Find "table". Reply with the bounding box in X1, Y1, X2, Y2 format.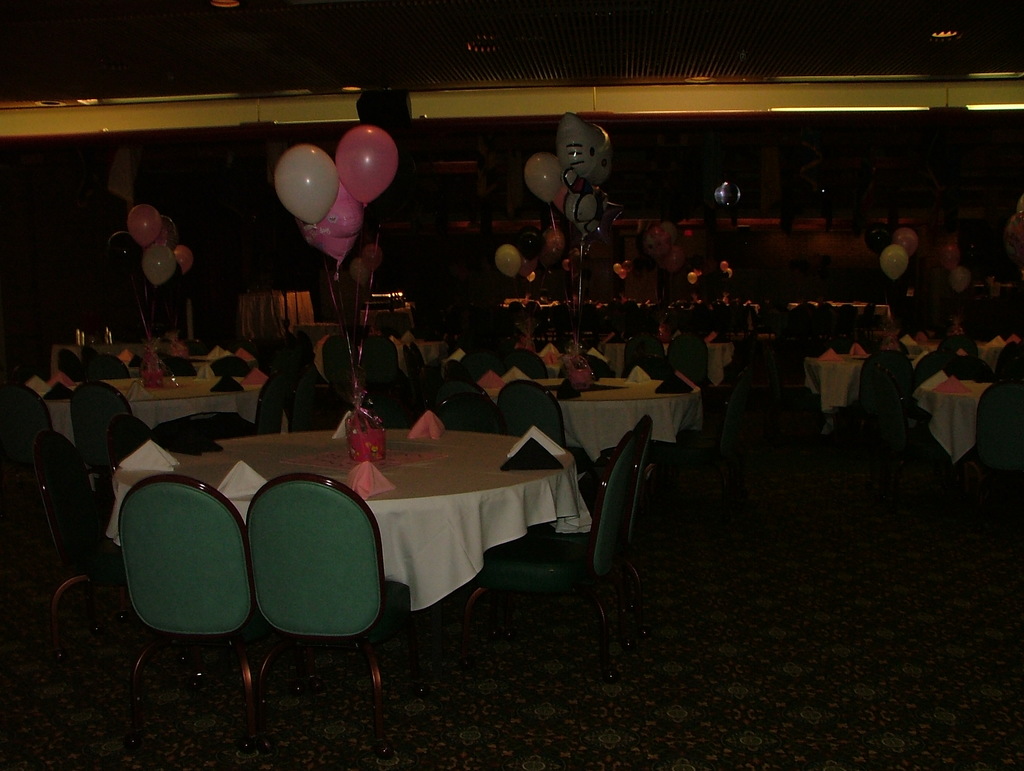
476, 368, 714, 515.
